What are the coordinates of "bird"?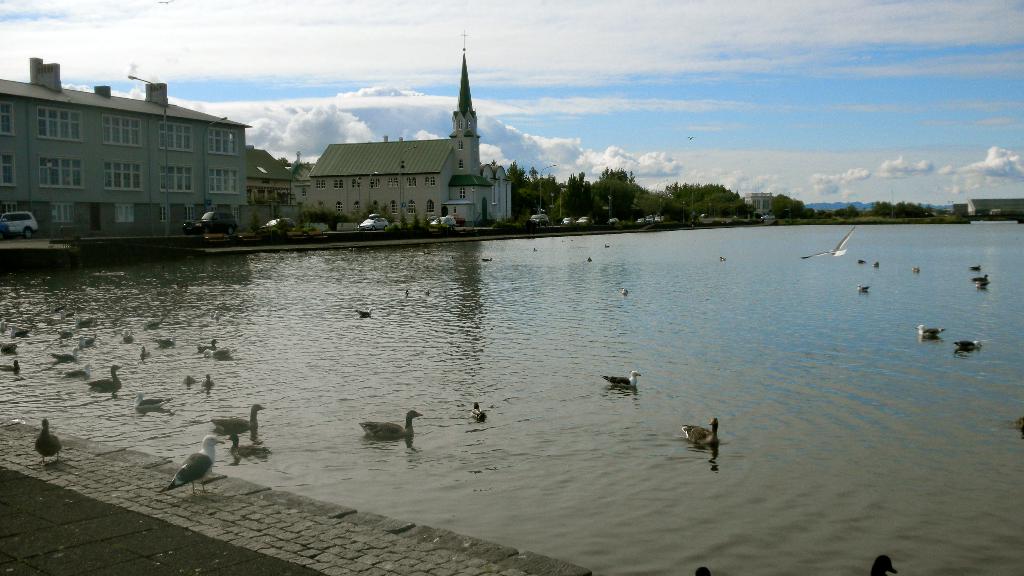
(972, 277, 989, 287).
